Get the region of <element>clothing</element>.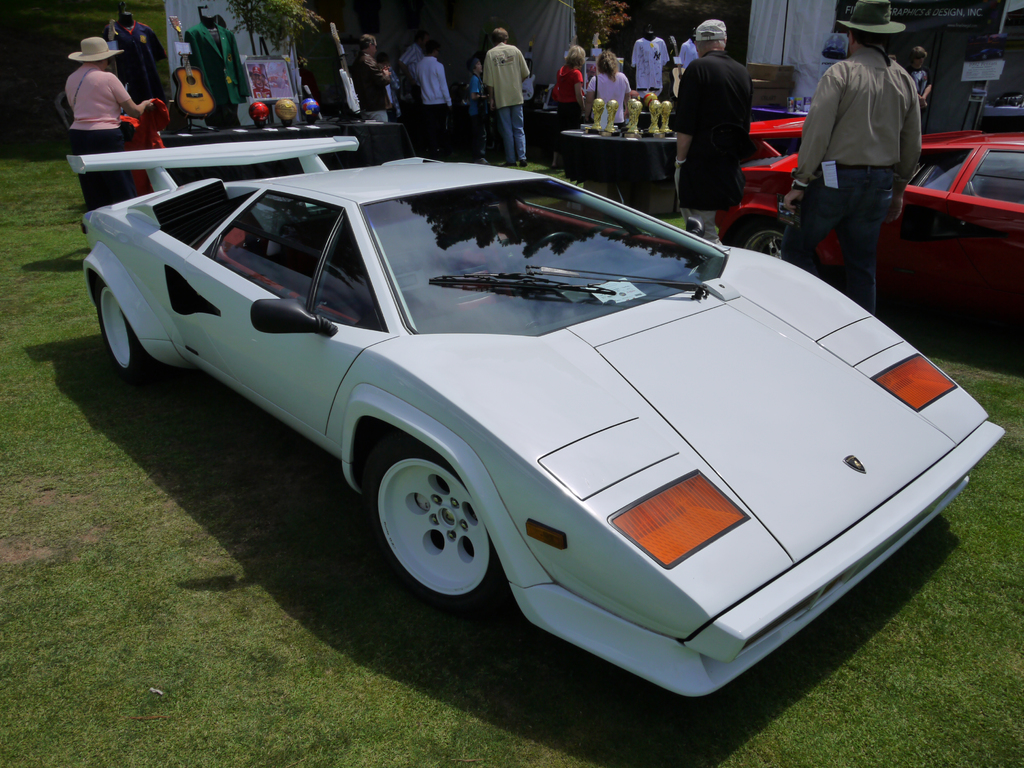
350/55/391/124.
